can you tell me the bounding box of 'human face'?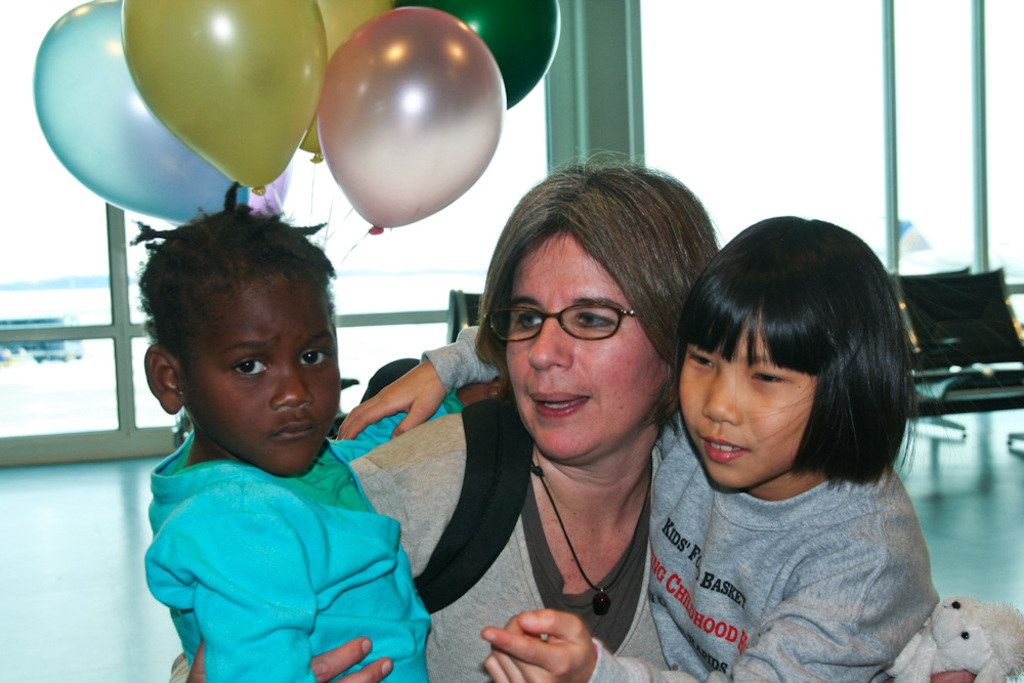
rect(187, 264, 352, 492).
